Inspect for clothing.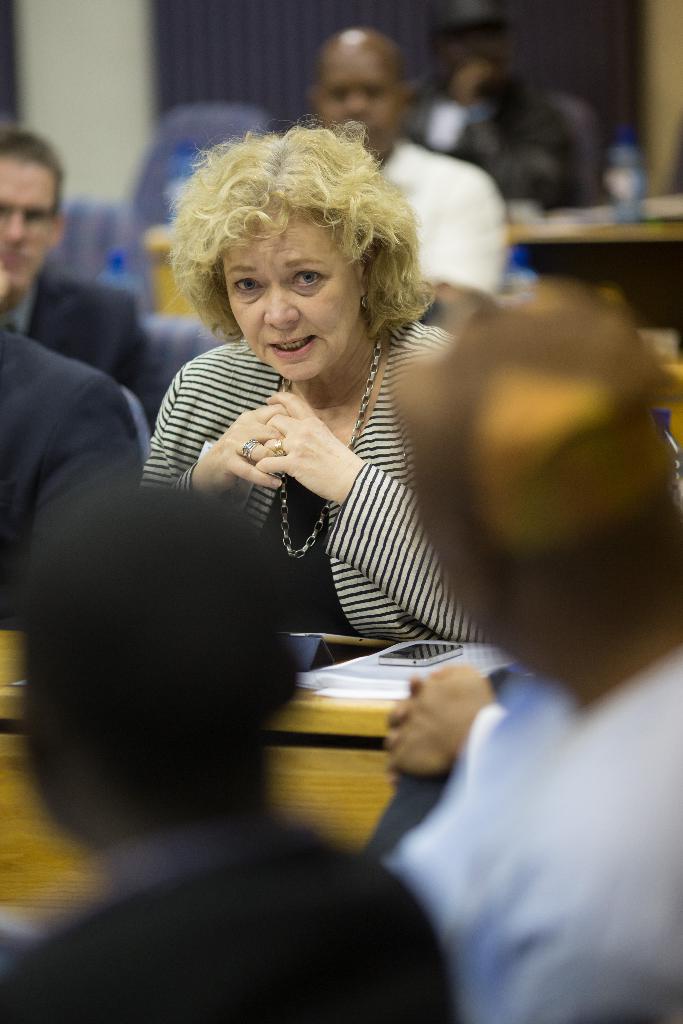
Inspection: {"left": 137, "top": 288, "right": 493, "bottom": 640}.
